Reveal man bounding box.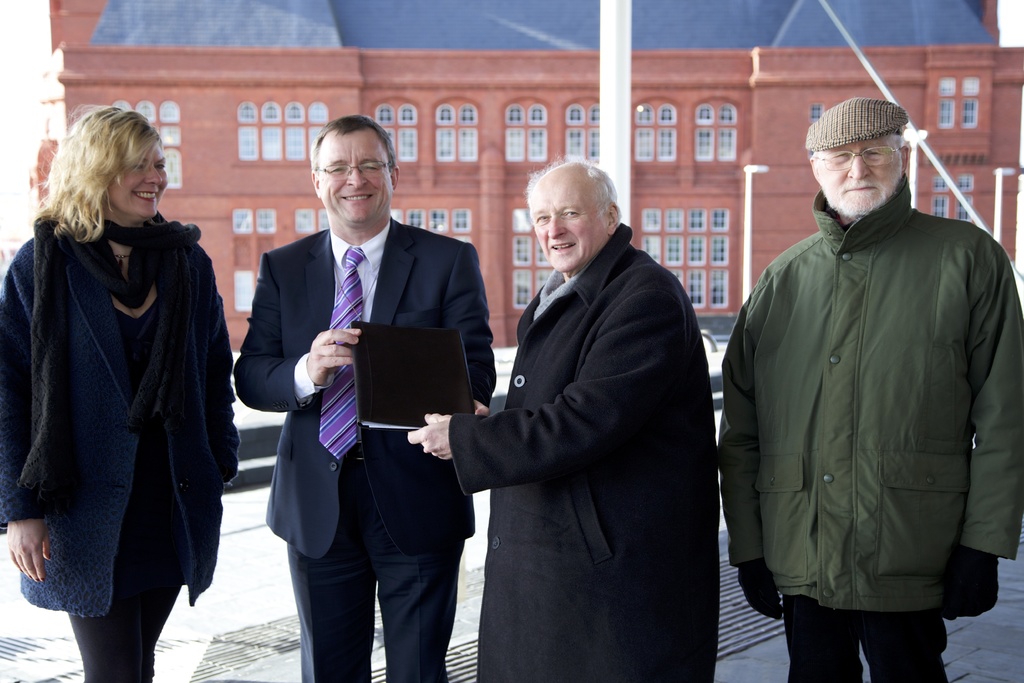
Revealed: [left=232, top=115, right=497, bottom=682].
